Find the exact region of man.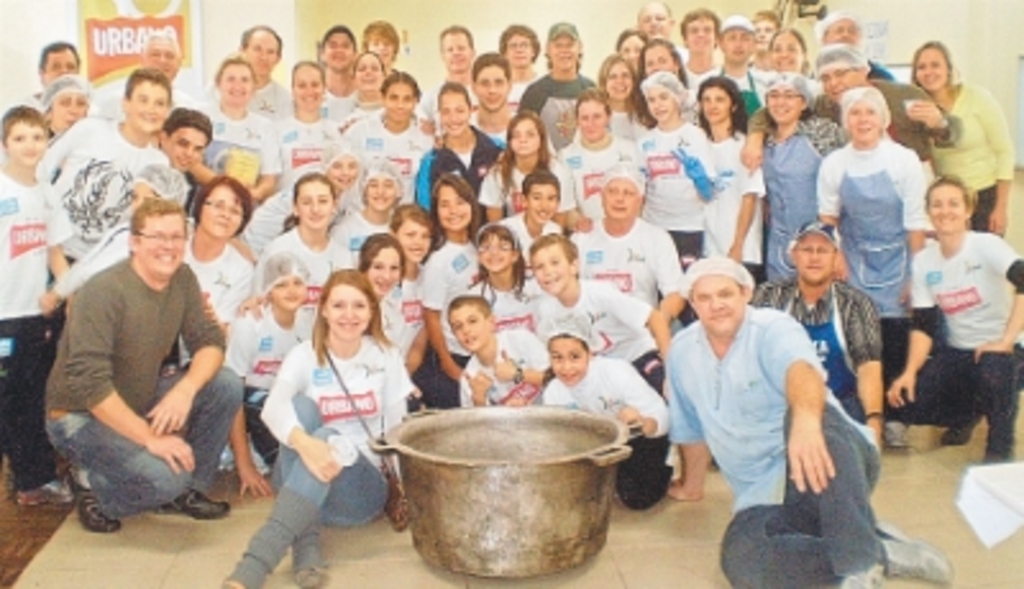
Exact region: {"left": 49, "top": 195, "right": 246, "bottom": 535}.
